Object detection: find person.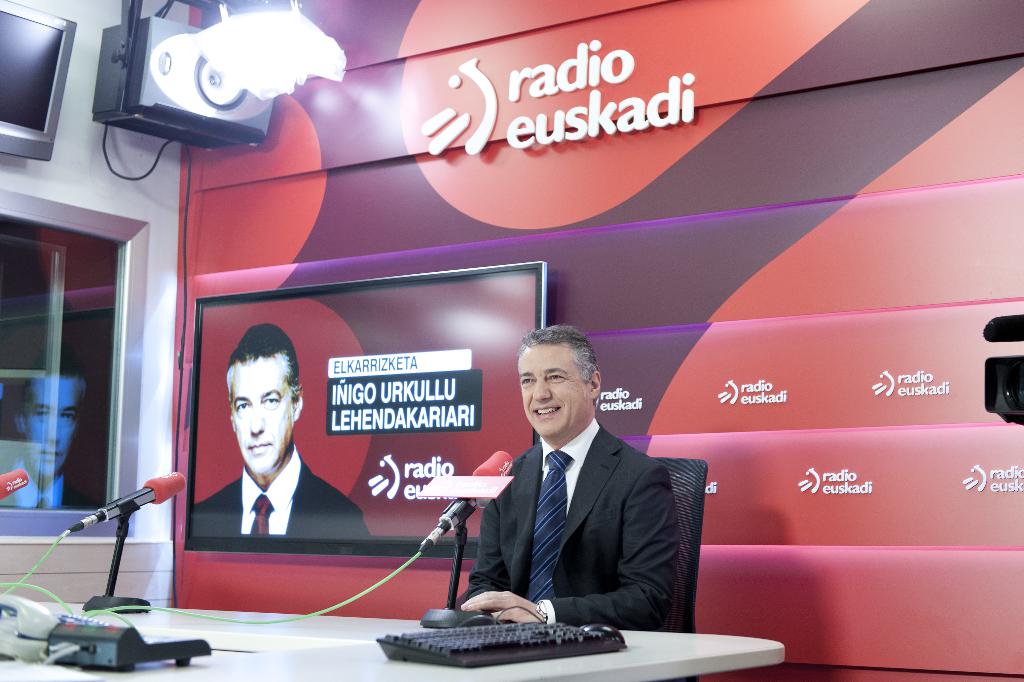
462, 329, 696, 643.
